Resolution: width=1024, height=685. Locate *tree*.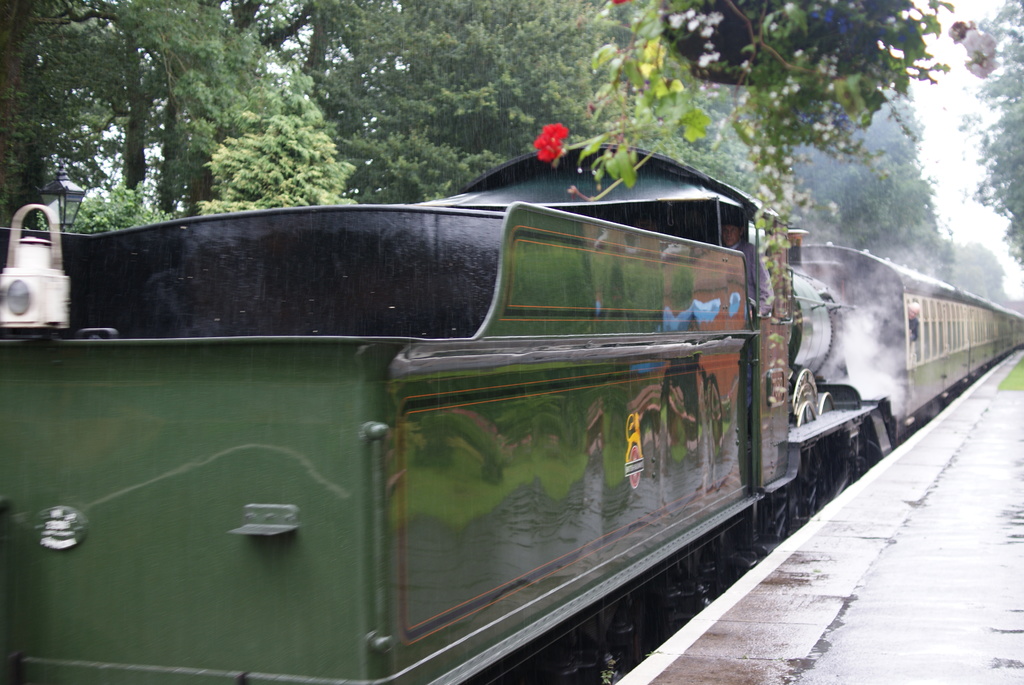
locate(957, 0, 1023, 267).
